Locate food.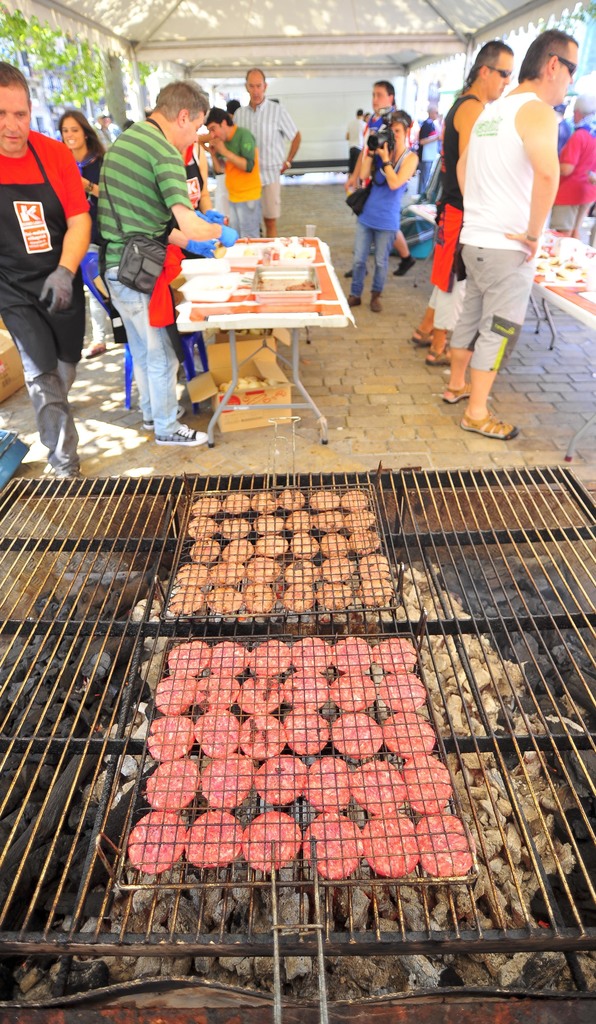
Bounding box: bbox(190, 495, 222, 522).
